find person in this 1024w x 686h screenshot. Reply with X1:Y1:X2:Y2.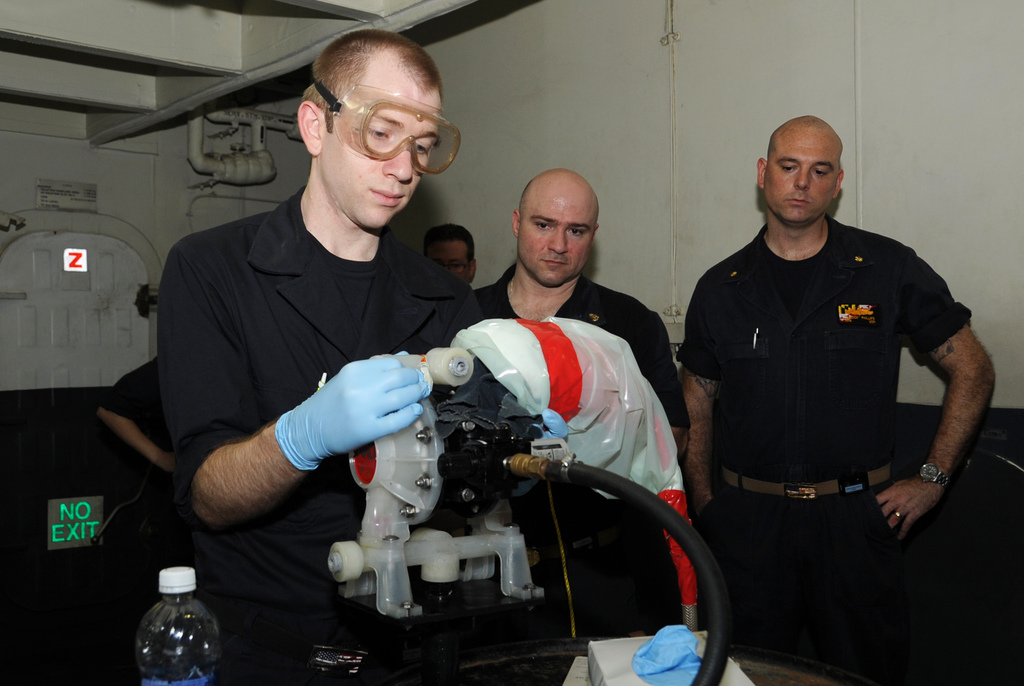
474:167:691:637.
